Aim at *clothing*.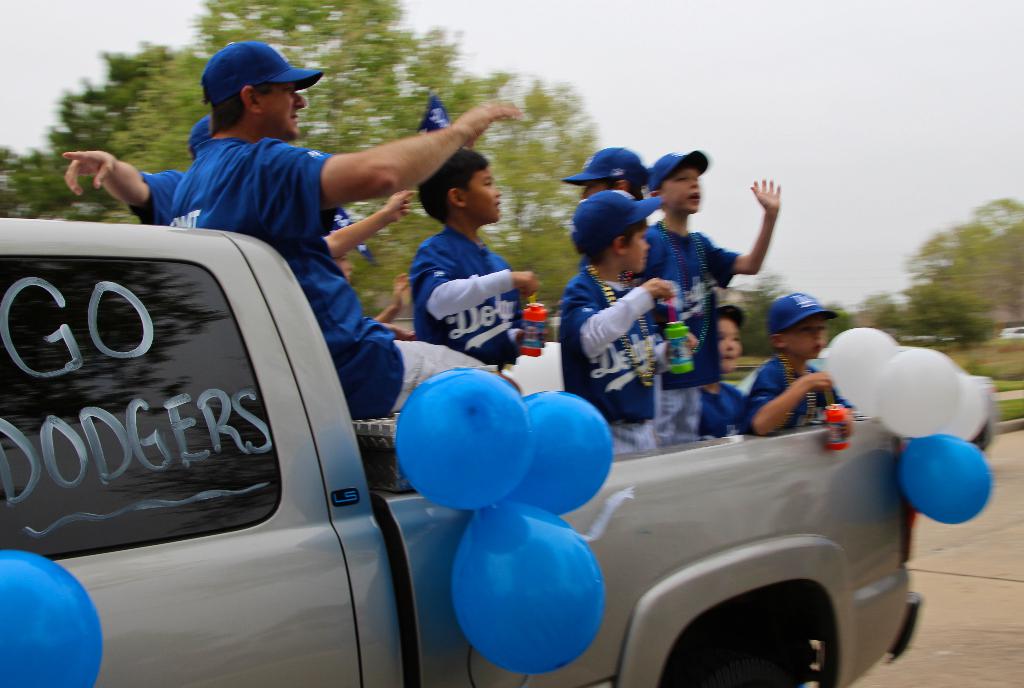
Aimed at bbox=(634, 225, 737, 446).
